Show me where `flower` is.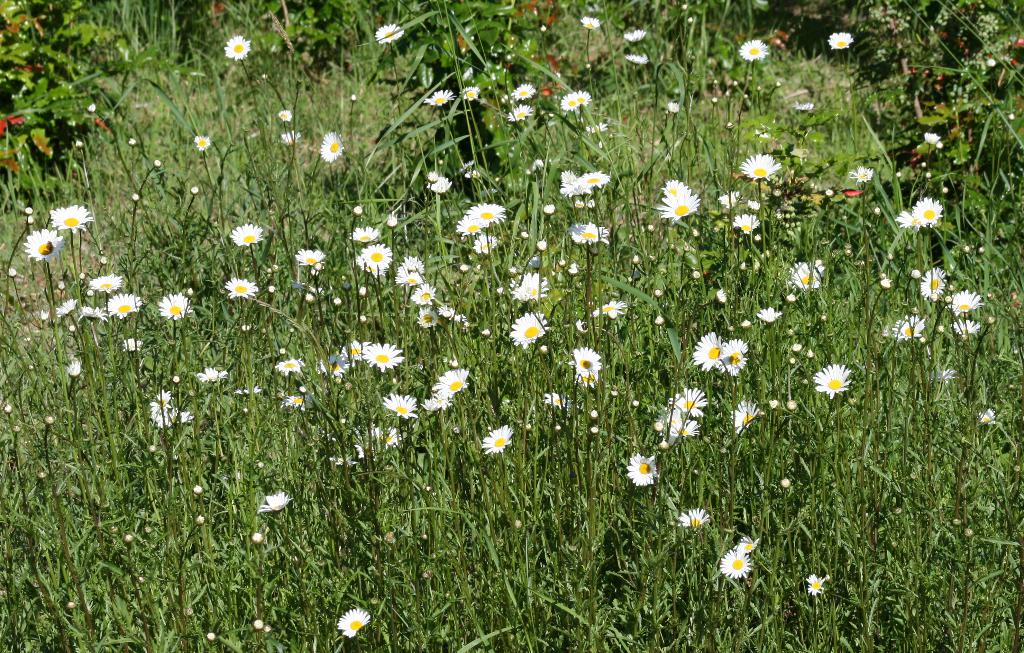
`flower` is at 738,150,777,182.
